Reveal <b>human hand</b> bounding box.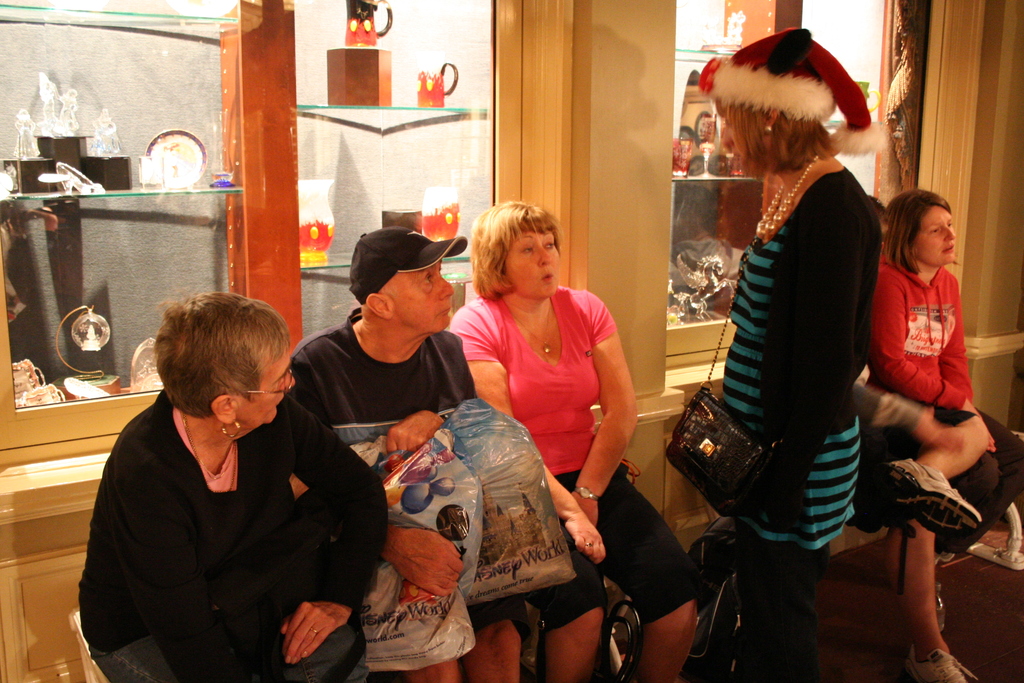
Revealed: left=915, top=408, right=964, bottom=449.
